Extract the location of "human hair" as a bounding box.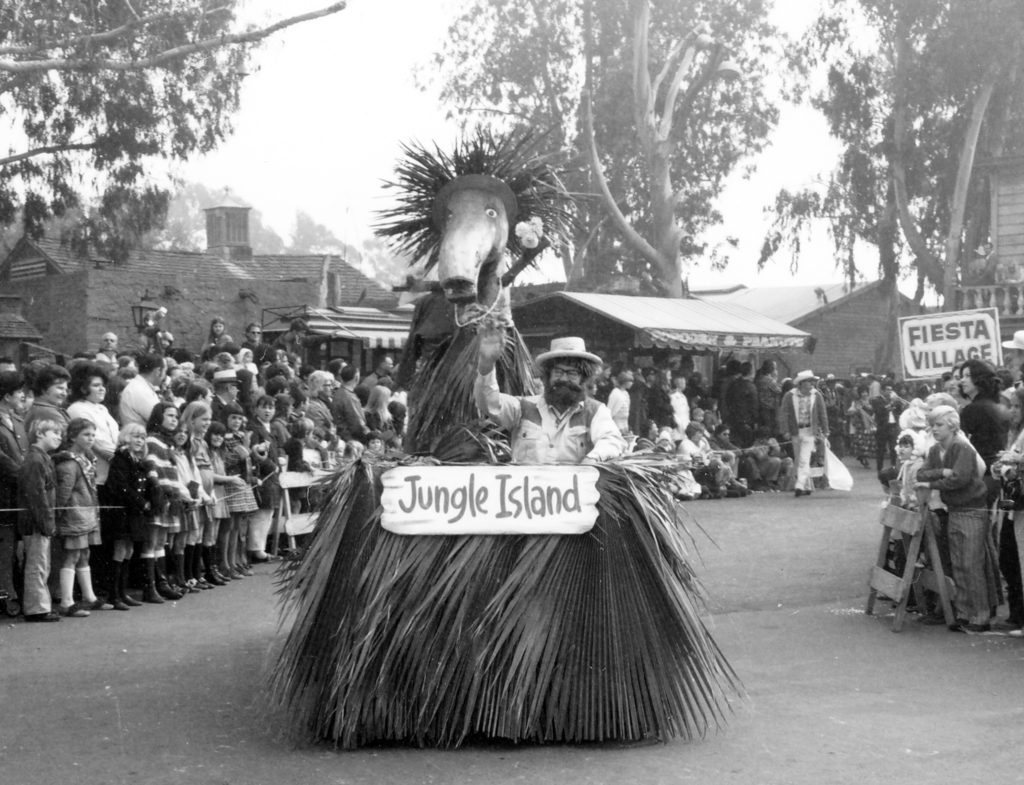
[left=0, top=368, right=27, bottom=401].
